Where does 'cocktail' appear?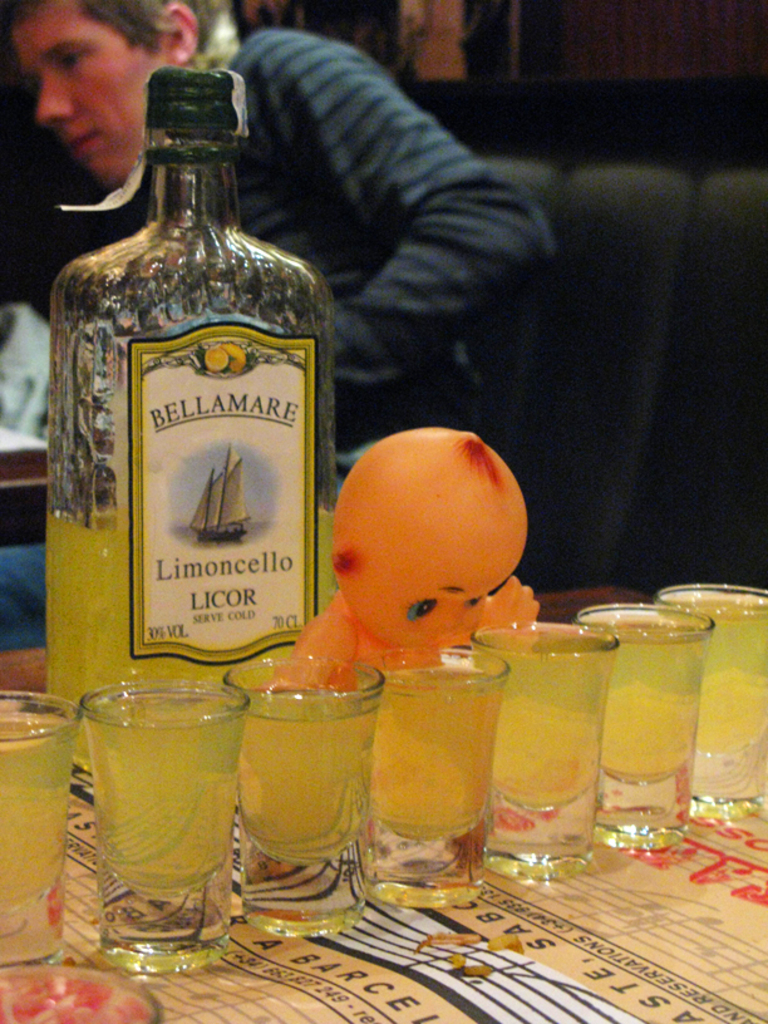
Appears at box=[222, 656, 383, 929].
